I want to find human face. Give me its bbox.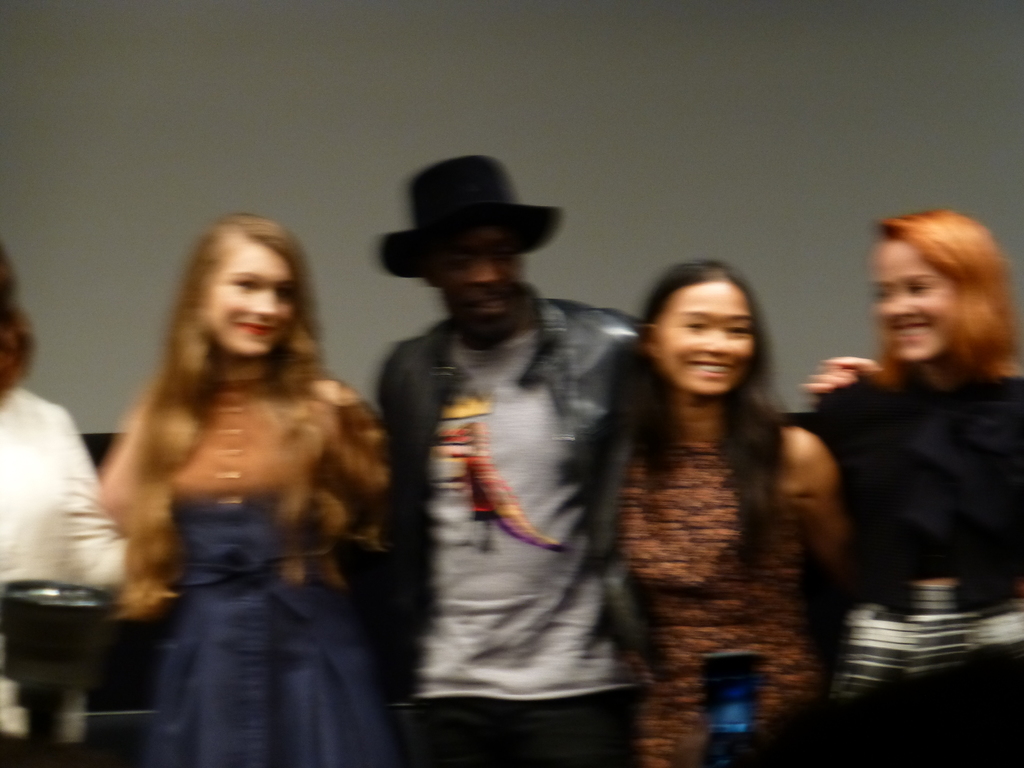
{"left": 212, "top": 243, "right": 295, "bottom": 358}.
